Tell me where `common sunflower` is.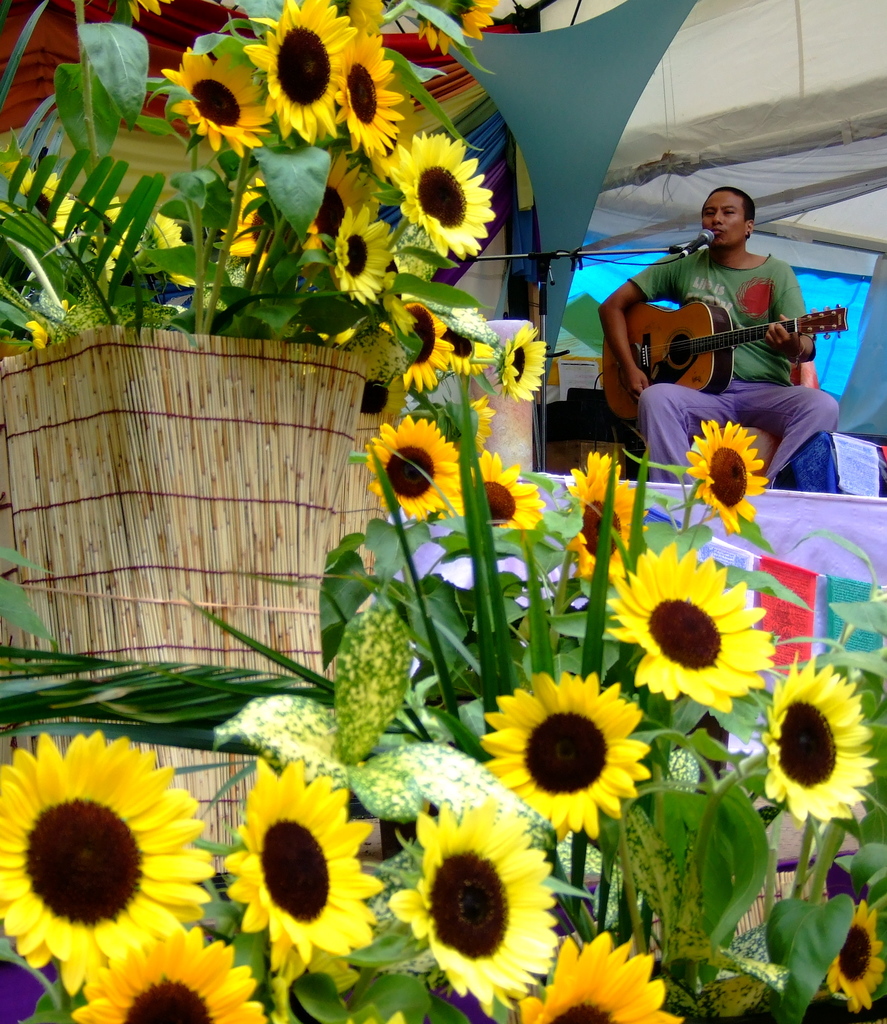
`common sunflower` is at (216, 762, 369, 979).
